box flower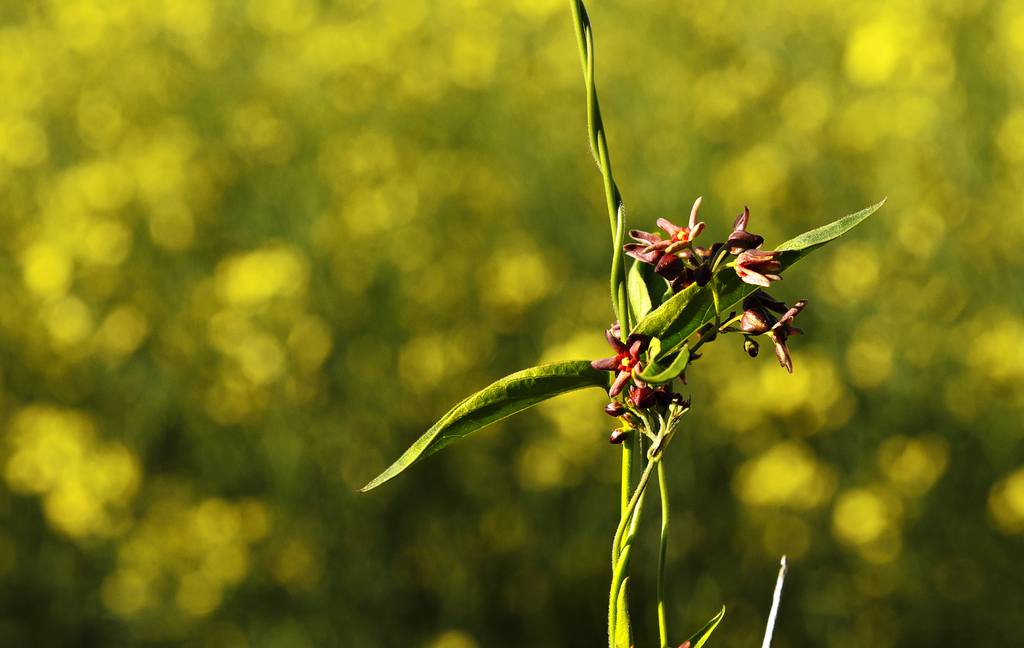
[733,243,782,288]
